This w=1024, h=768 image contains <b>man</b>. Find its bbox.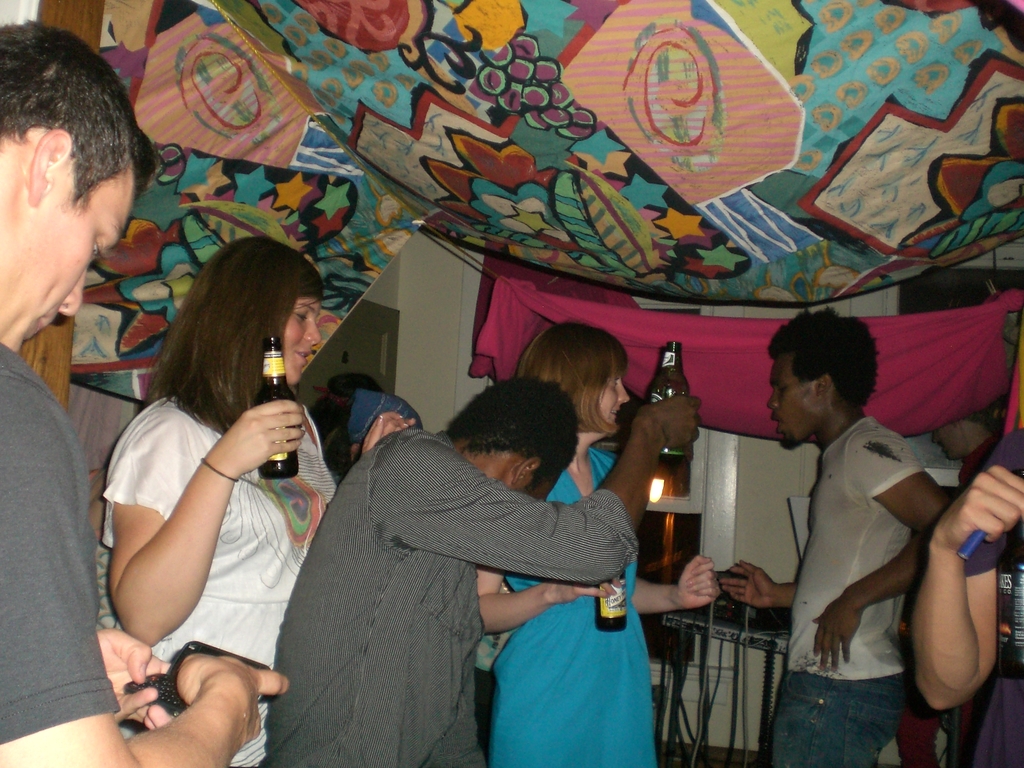
crop(0, 15, 290, 767).
